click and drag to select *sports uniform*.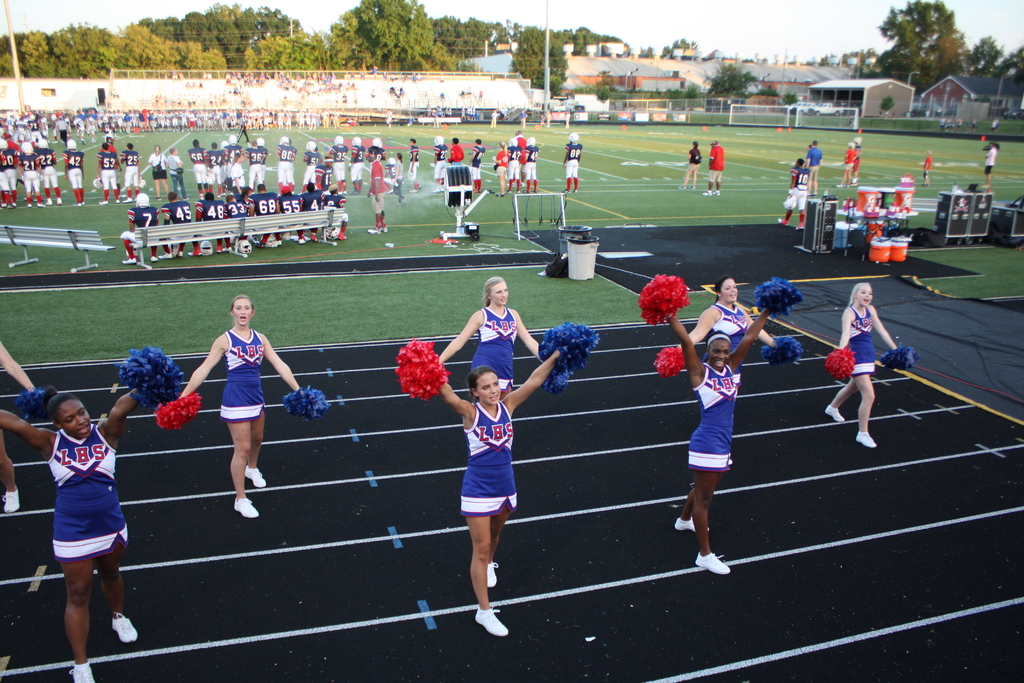
Selection: [0, 169, 13, 199].
